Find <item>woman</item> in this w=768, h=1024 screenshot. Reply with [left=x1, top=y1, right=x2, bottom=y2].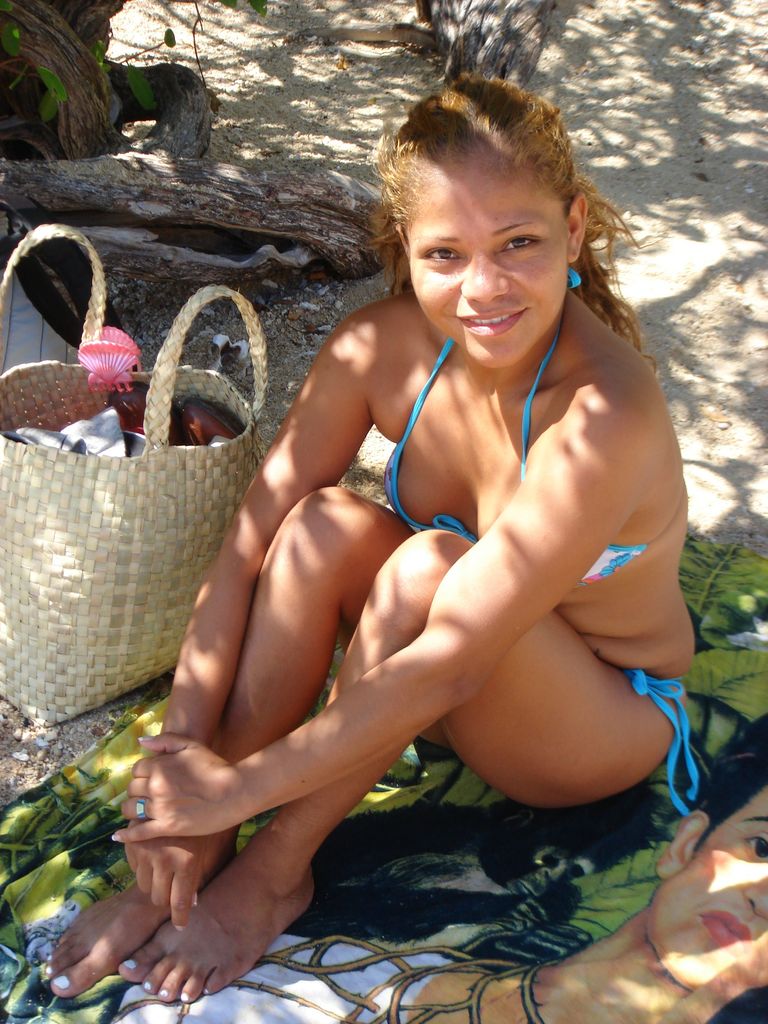
[left=134, top=64, right=717, bottom=963].
